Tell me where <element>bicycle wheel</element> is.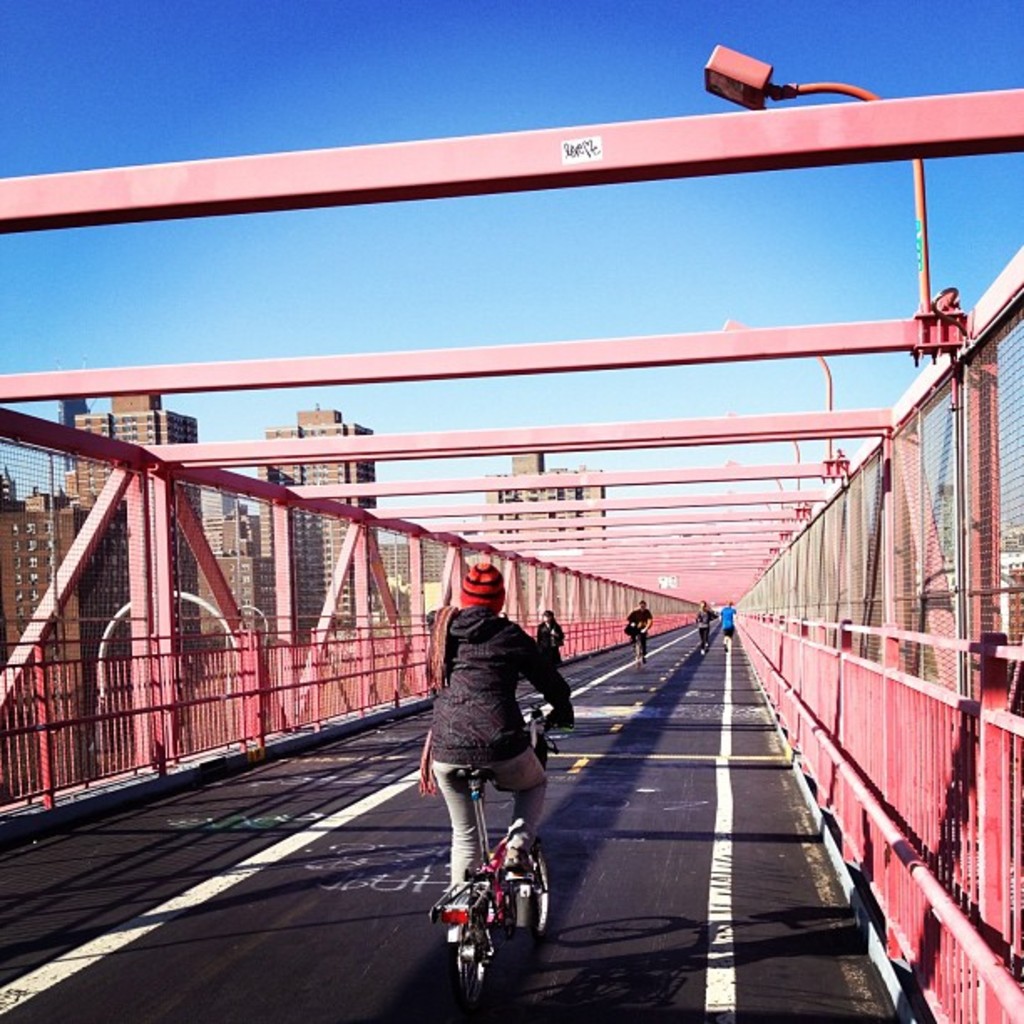
<element>bicycle wheel</element> is at box=[502, 842, 550, 940].
